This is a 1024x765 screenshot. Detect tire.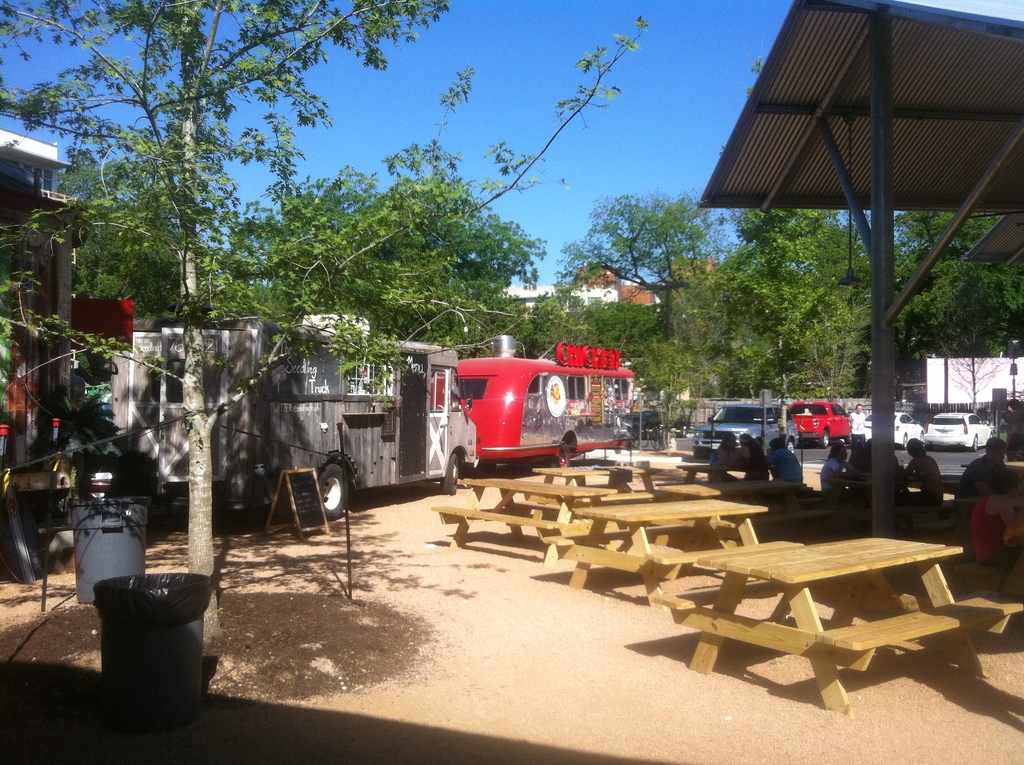
box(648, 423, 660, 451).
